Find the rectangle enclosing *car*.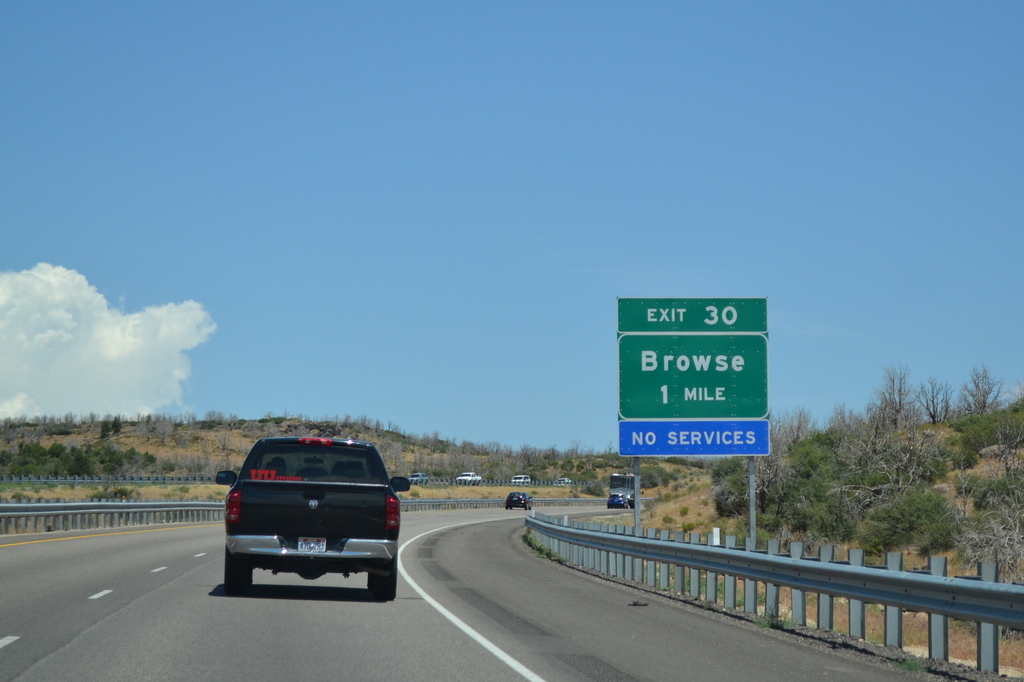
<bbox>215, 437, 414, 606</bbox>.
